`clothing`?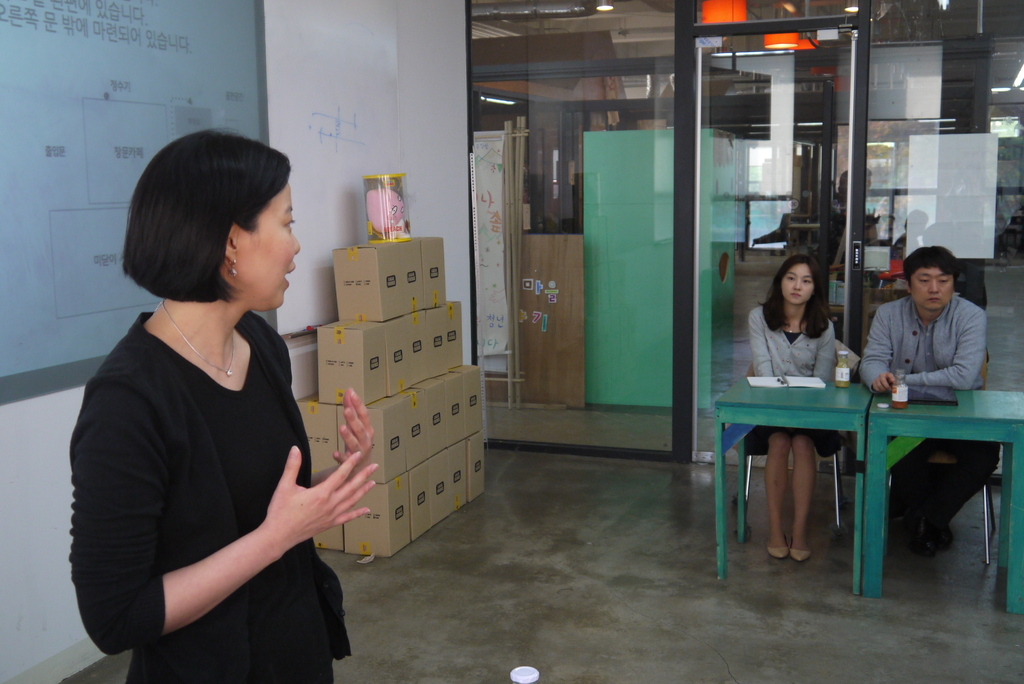
749:308:829:426
